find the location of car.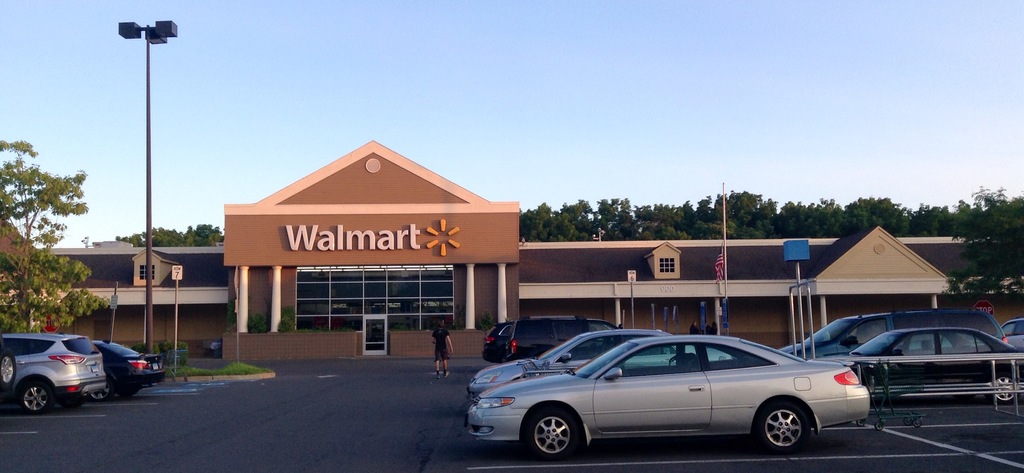
Location: (483, 320, 513, 362).
